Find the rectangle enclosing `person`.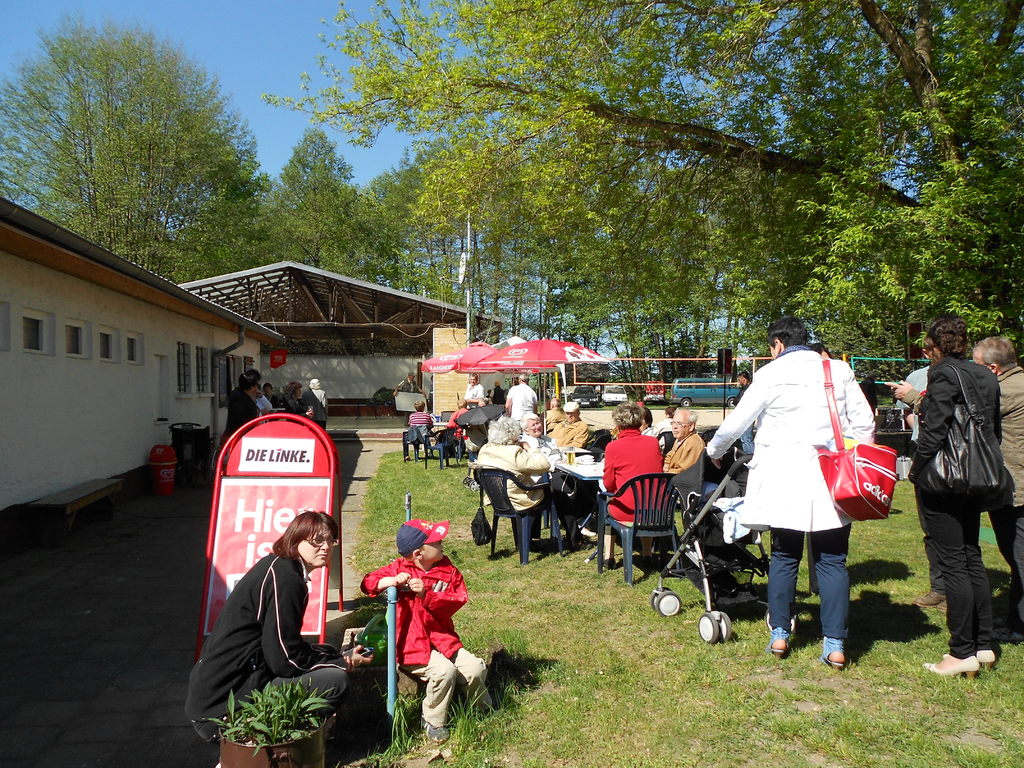
pyautogui.locateOnScreen(660, 402, 707, 537).
